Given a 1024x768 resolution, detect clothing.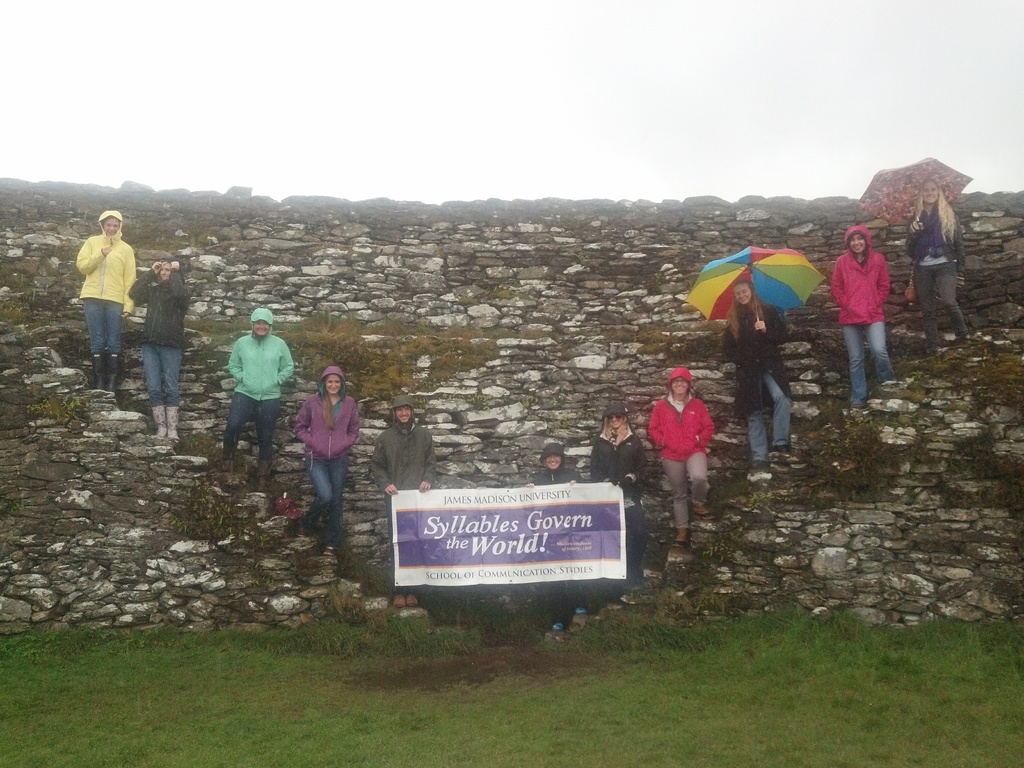
75:209:134:350.
